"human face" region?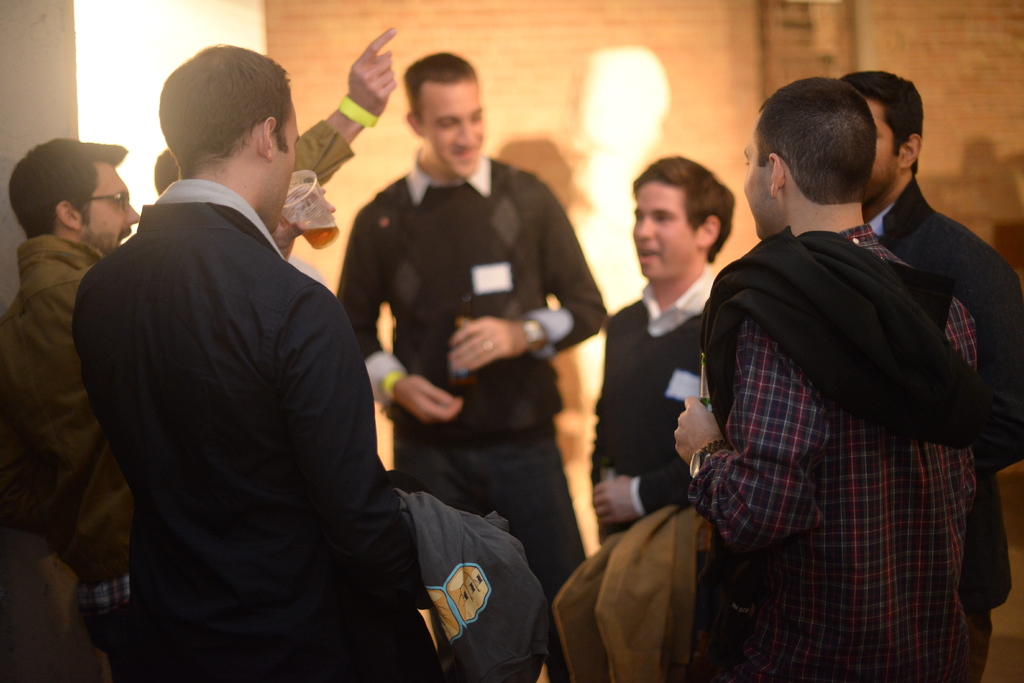
[153,37,316,238]
